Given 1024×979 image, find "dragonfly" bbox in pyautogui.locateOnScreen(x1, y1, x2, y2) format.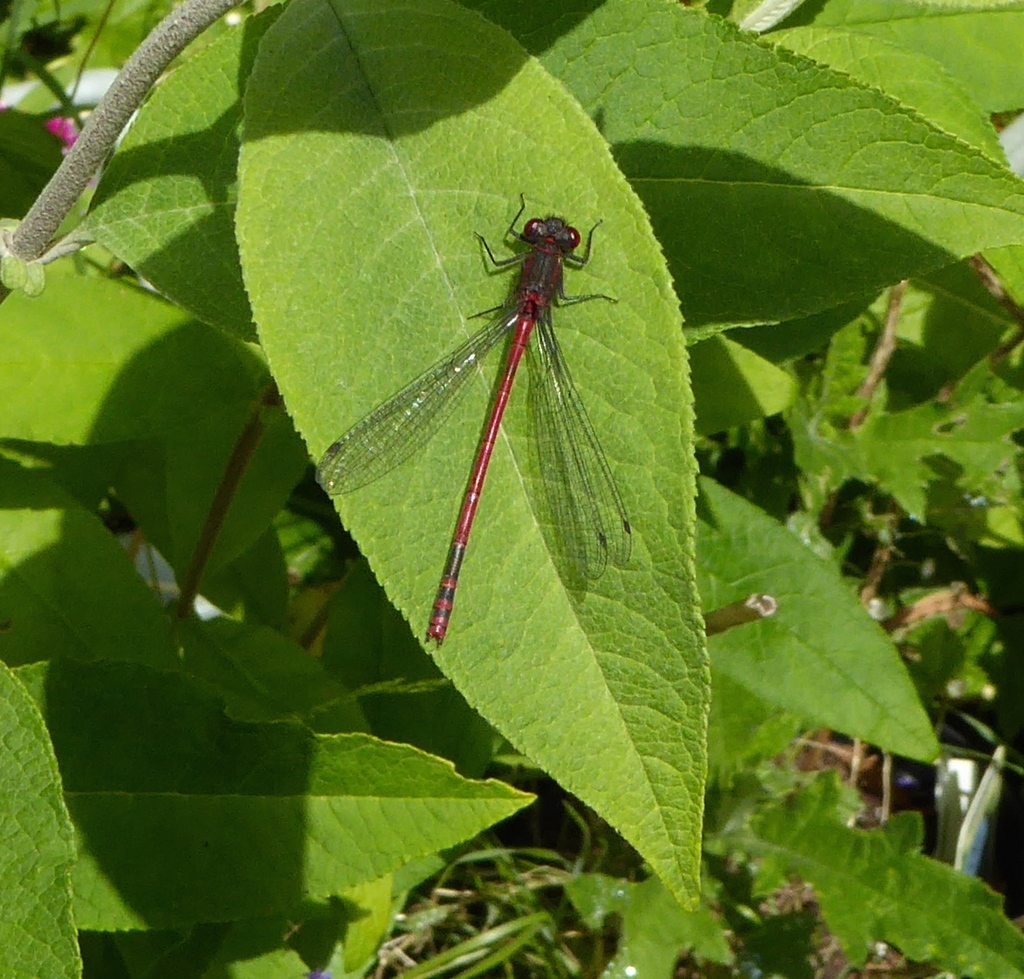
pyautogui.locateOnScreen(320, 190, 639, 645).
